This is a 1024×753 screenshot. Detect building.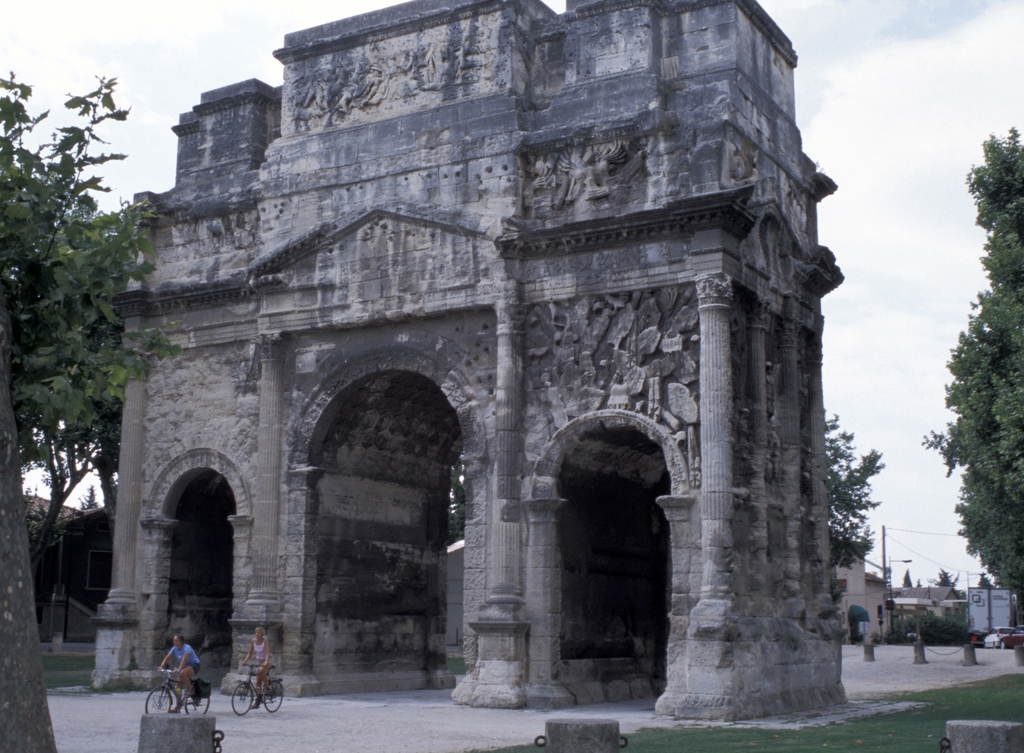
x1=17 y1=492 x2=118 y2=643.
